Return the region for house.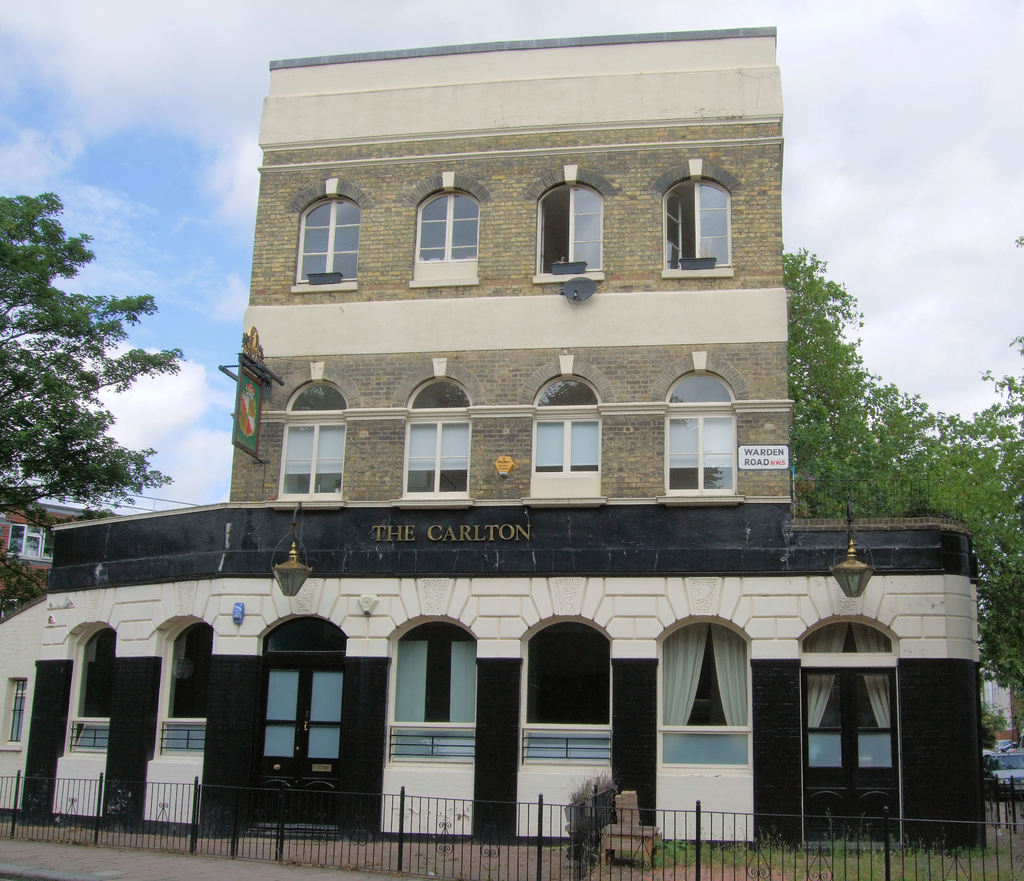
264,21,797,499.
